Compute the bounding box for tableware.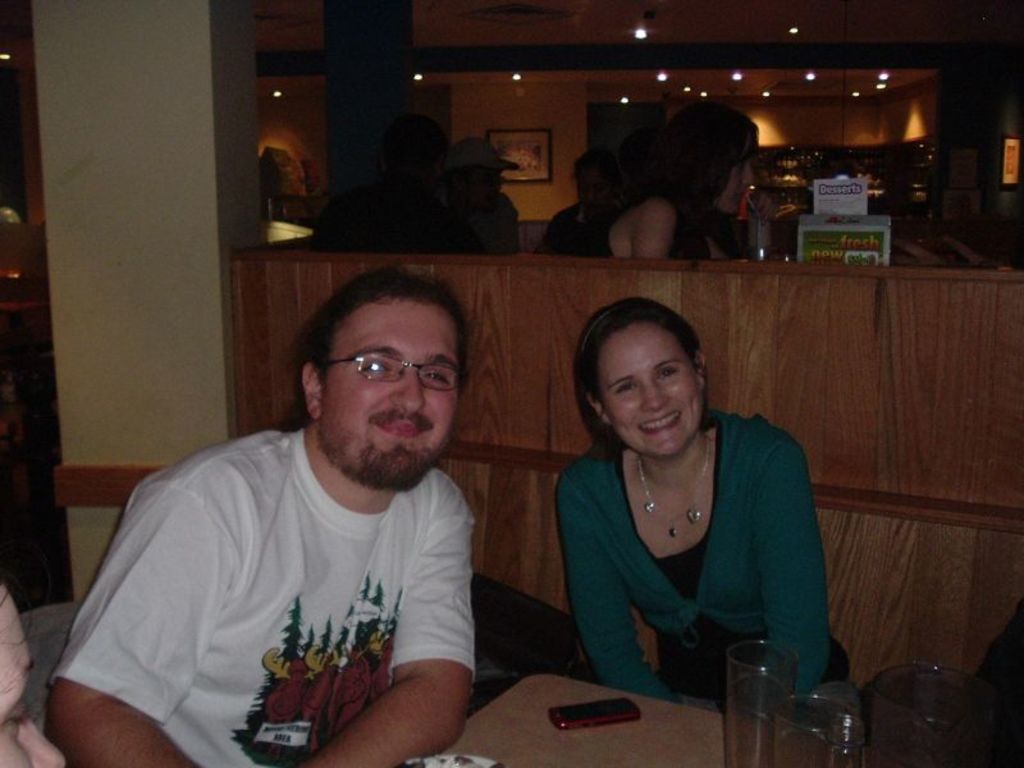
876/664/988/767.
